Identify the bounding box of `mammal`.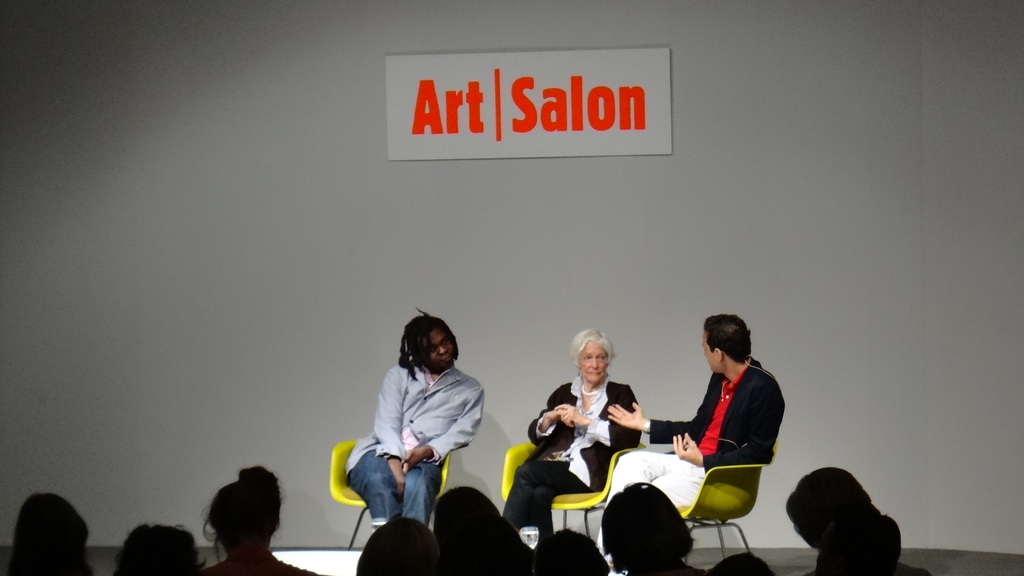
(left=353, top=297, right=492, bottom=568).
